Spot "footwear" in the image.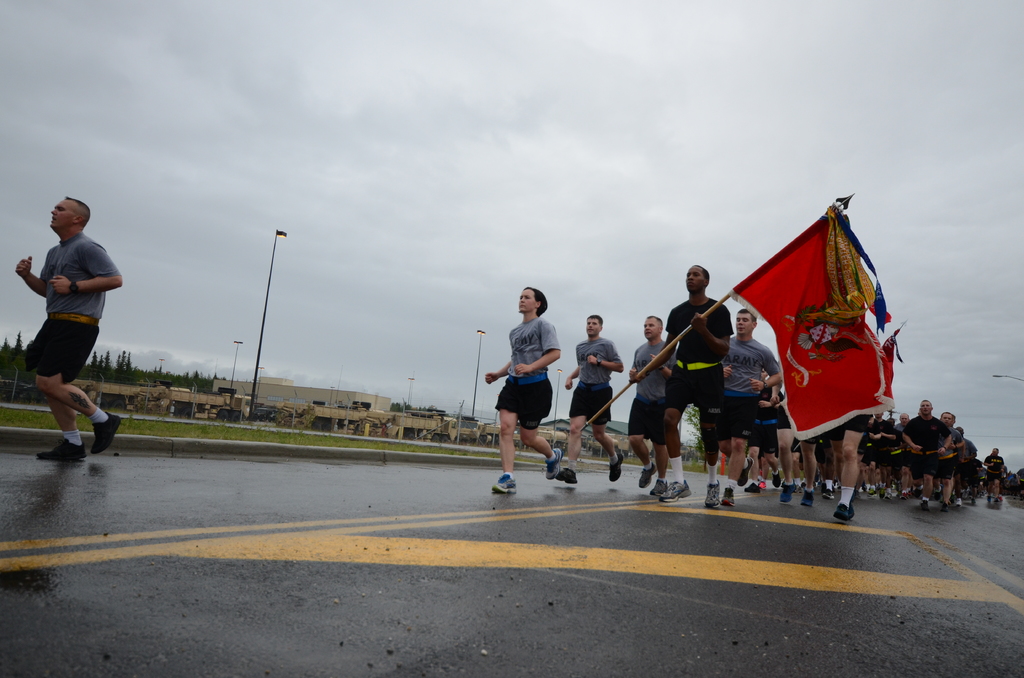
"footwear" found at box(651, 475, 668, 494).
